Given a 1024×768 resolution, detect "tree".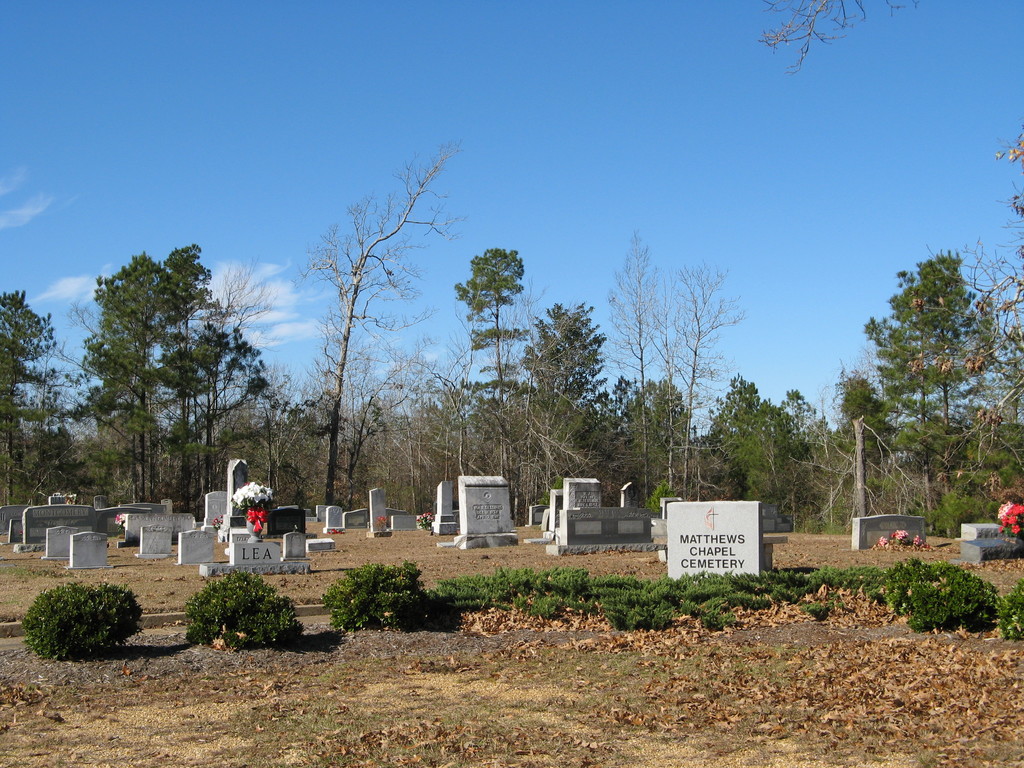
{"x1": 461, "y1": 236, "x2": 525, "y2": 526}.
